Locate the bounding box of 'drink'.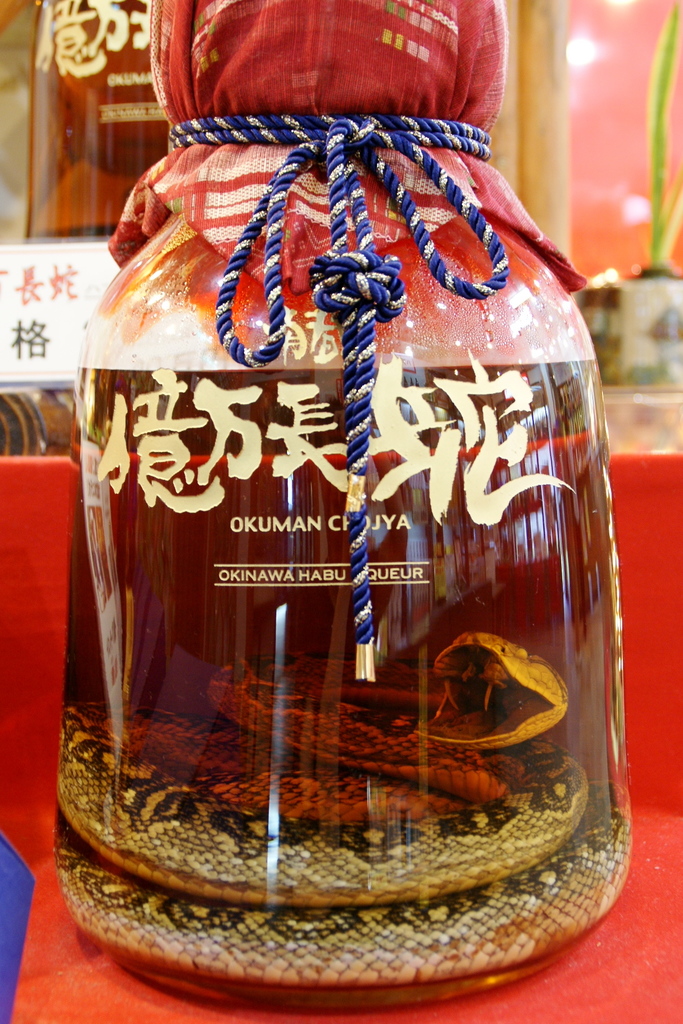
Bounding box: (62,366,630,1008).
